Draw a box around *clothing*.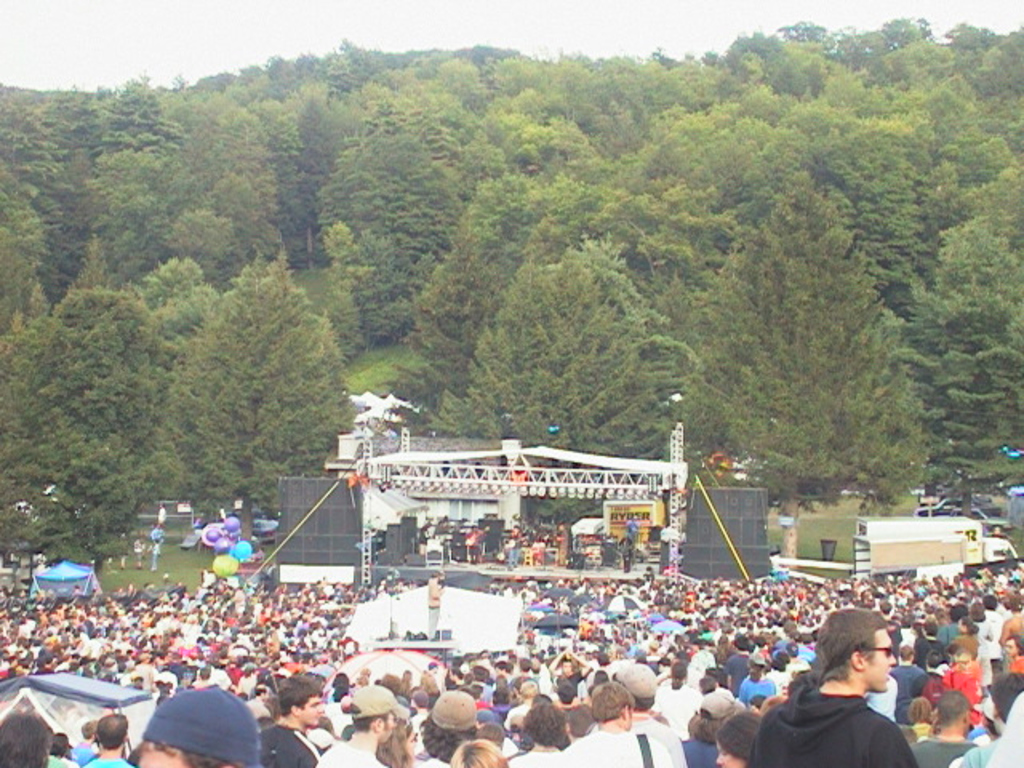
[408,517,432,565].
